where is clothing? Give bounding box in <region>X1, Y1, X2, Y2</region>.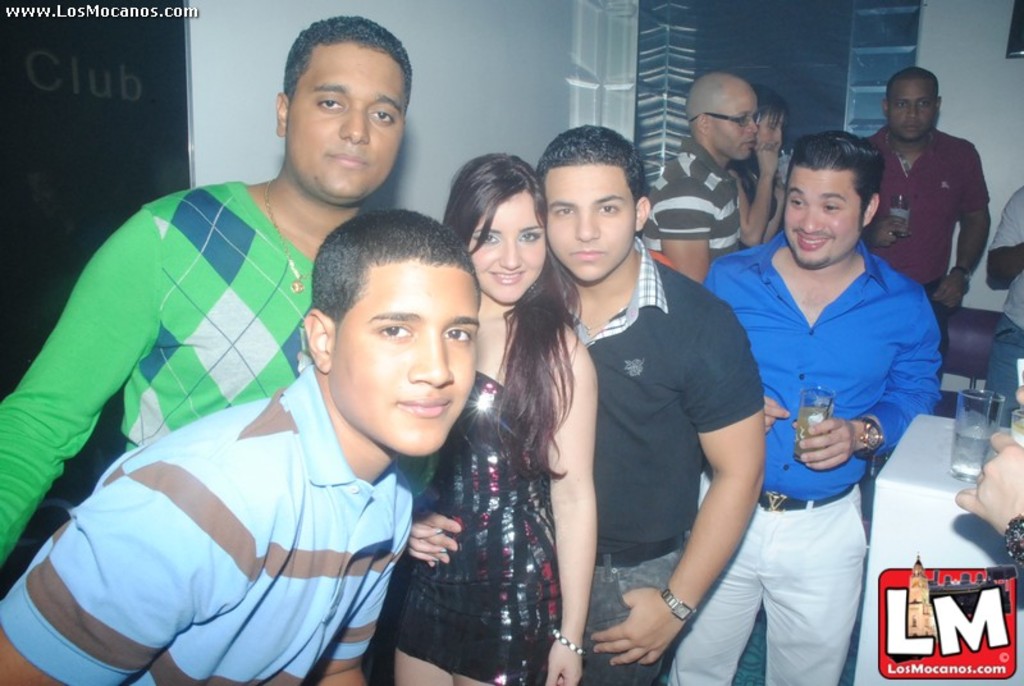
<region>667, 224, 942, 685</region>.
